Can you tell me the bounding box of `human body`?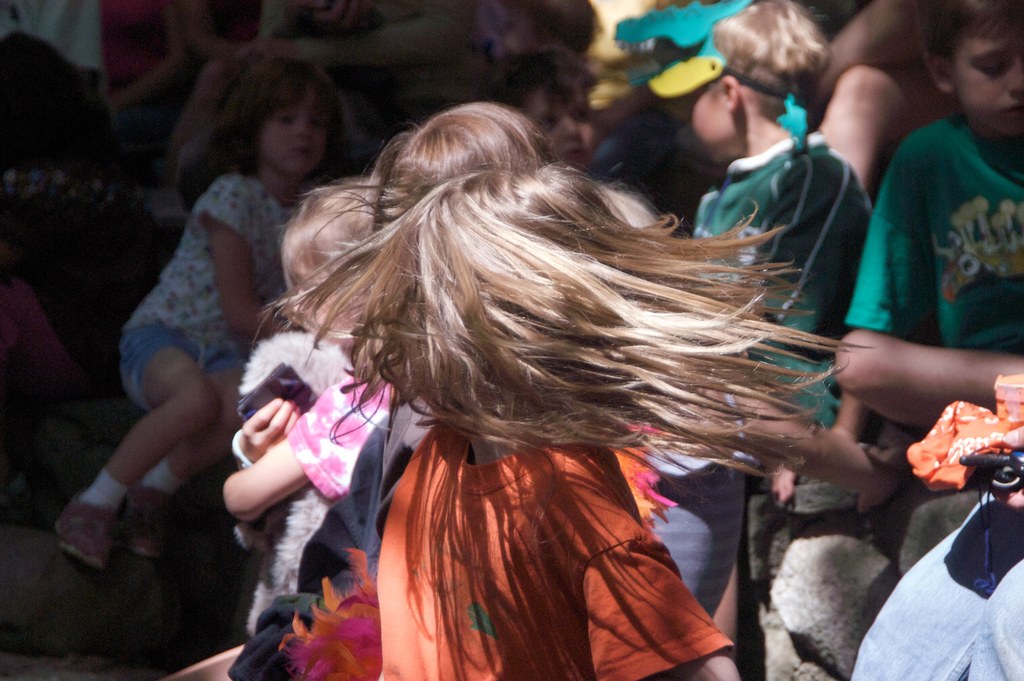
[678,134,877,504].
